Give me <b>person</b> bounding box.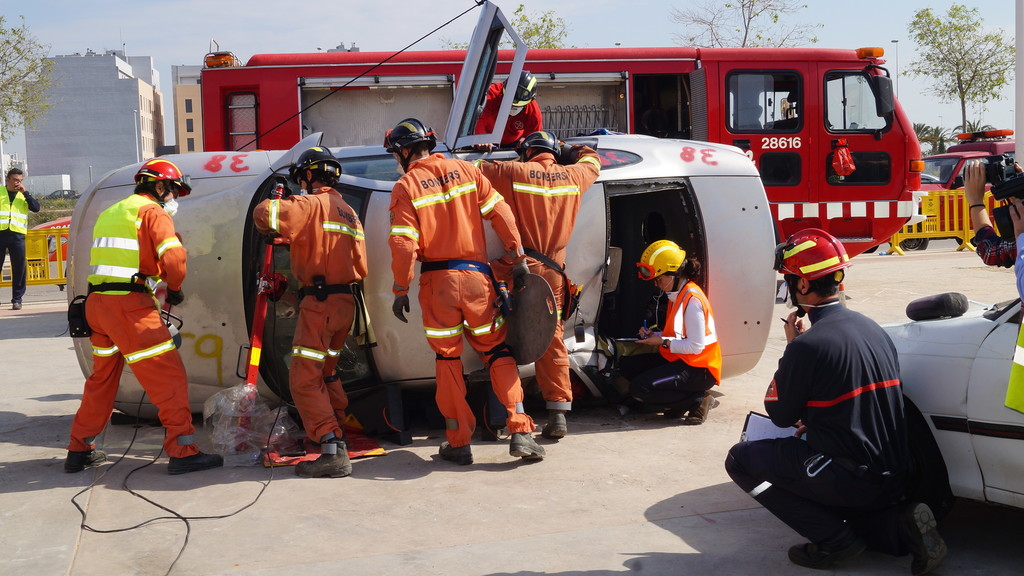
961 154 1023 293.
